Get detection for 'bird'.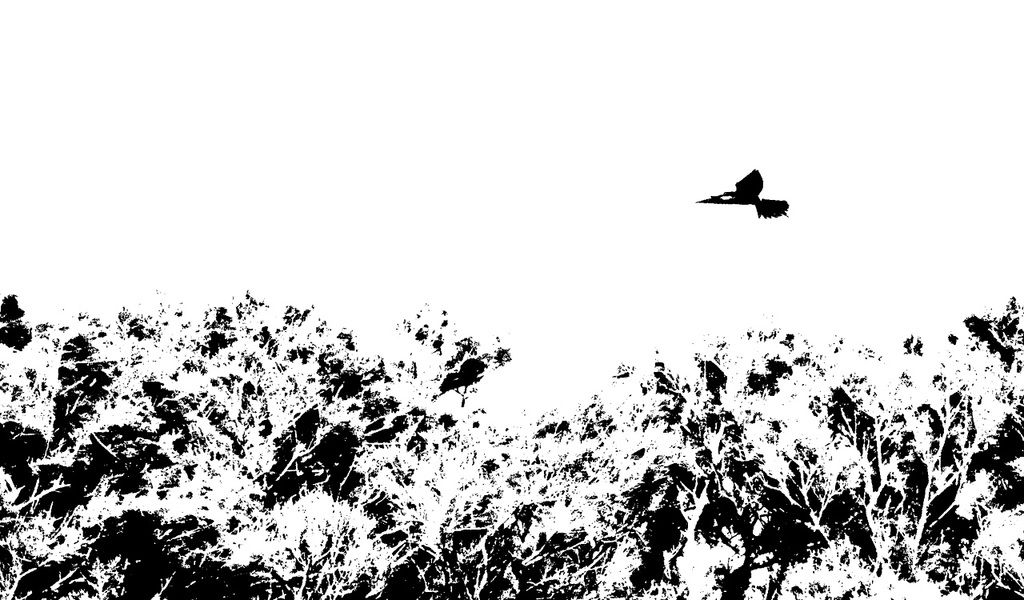
Detection: (687, 164, 792, 220).
